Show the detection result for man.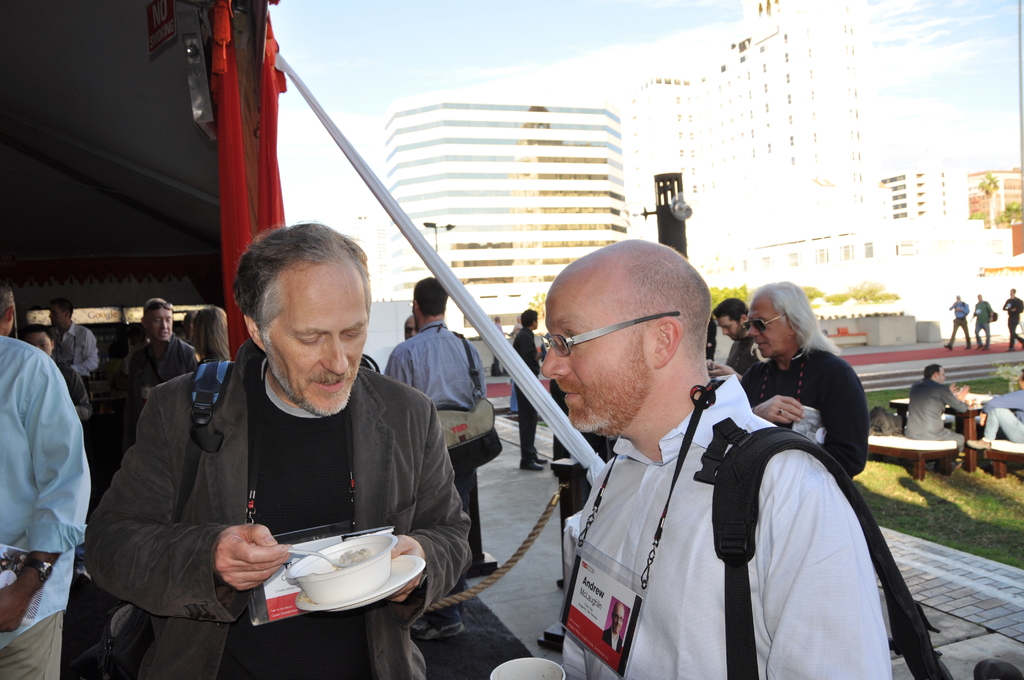
<box>972,290,991,352</box>.
